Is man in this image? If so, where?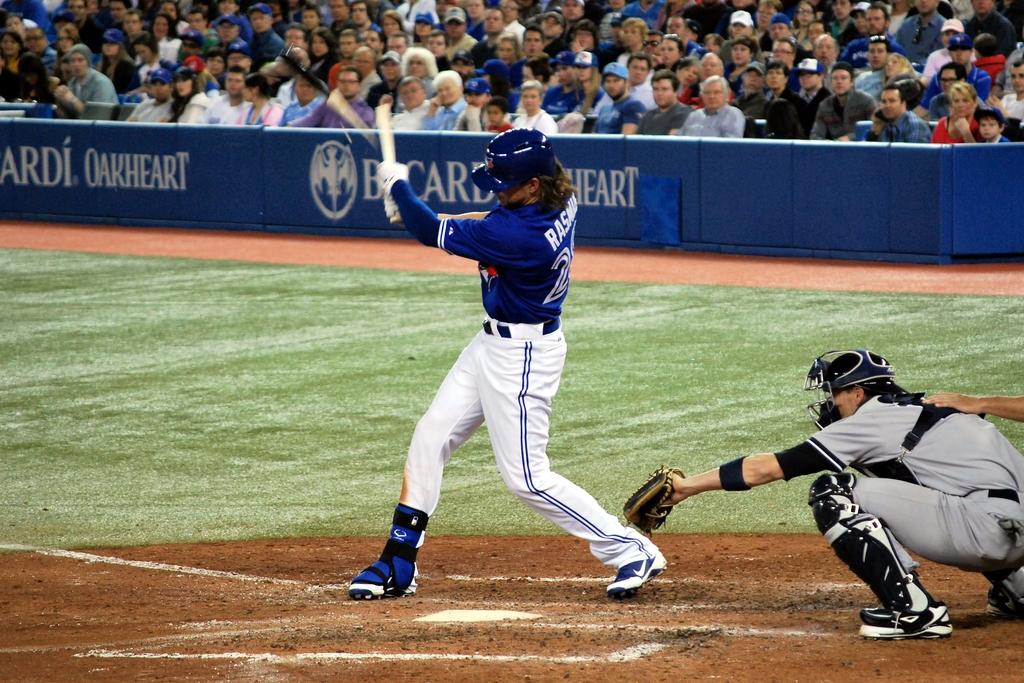
Yes, at (left=127, top=67, right=175, bottom=122).
